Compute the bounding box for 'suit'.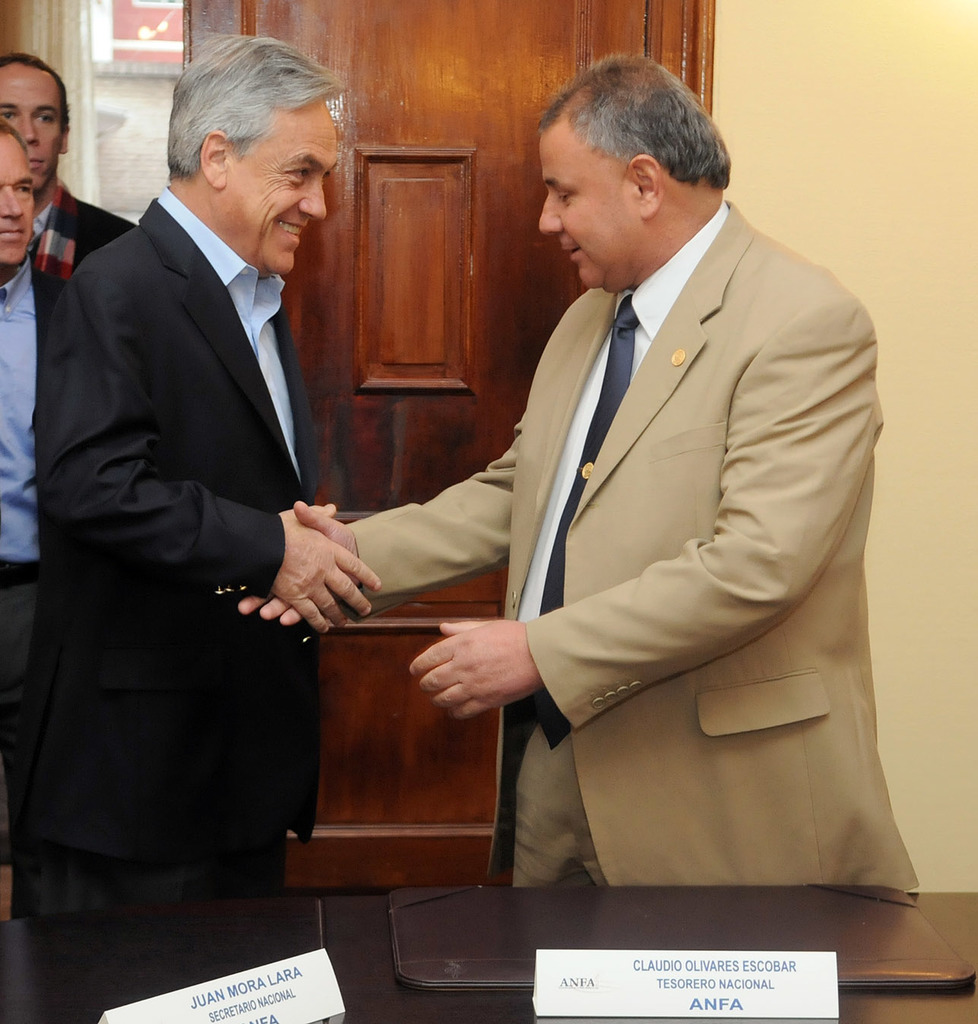
rect(0, 266, 66, 916).
